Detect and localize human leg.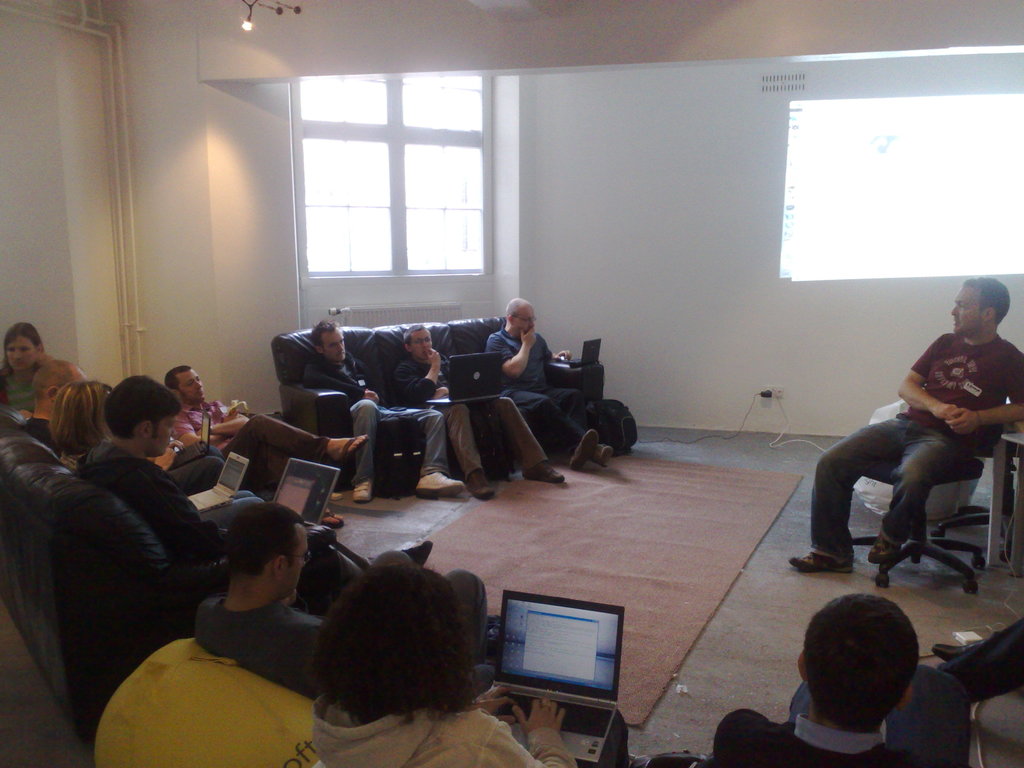
Localized at box(547, 395, 588, 465).
